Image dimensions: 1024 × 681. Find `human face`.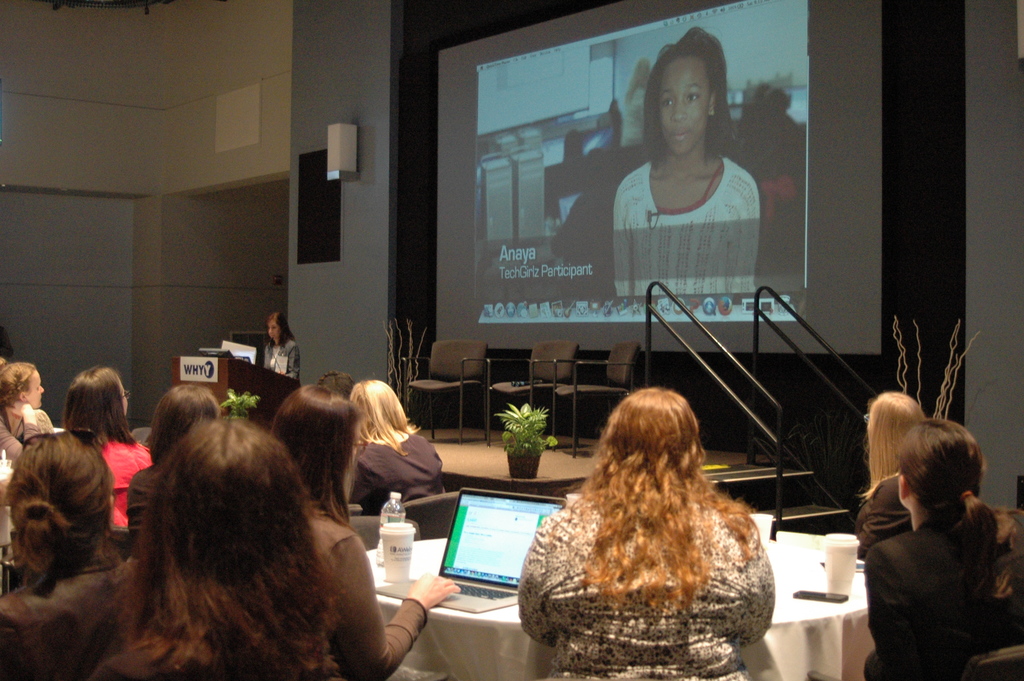
[left=657, top=58, right=708, bottom=157].
